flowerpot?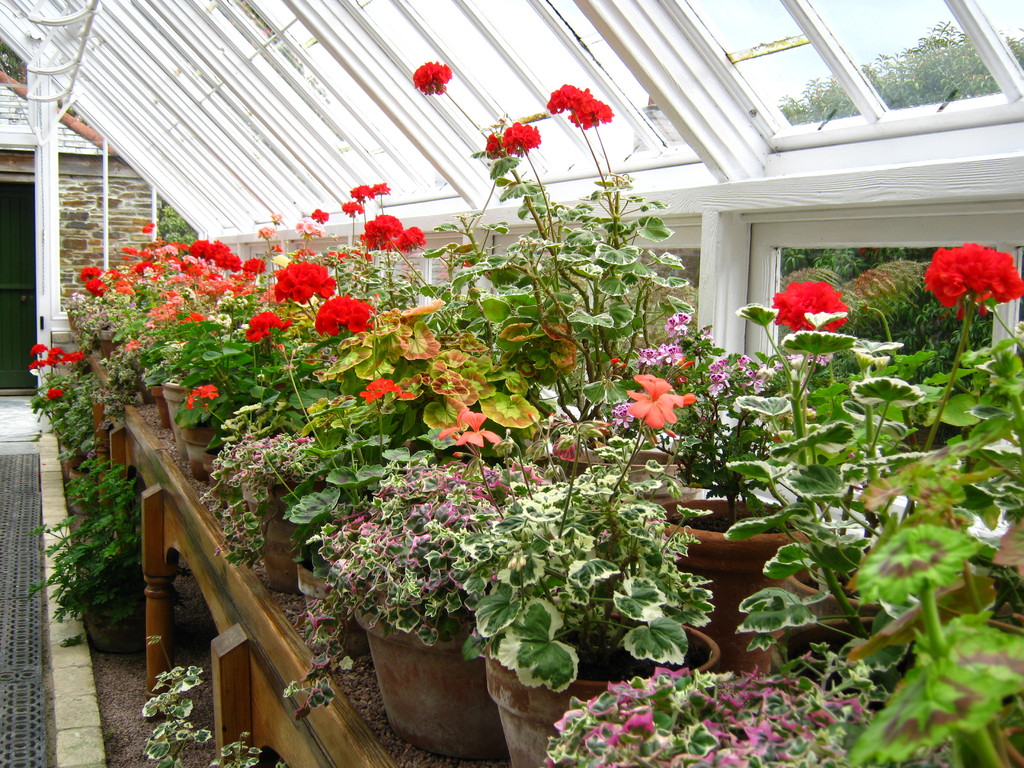
select_region(239, 472, 350, 582)
